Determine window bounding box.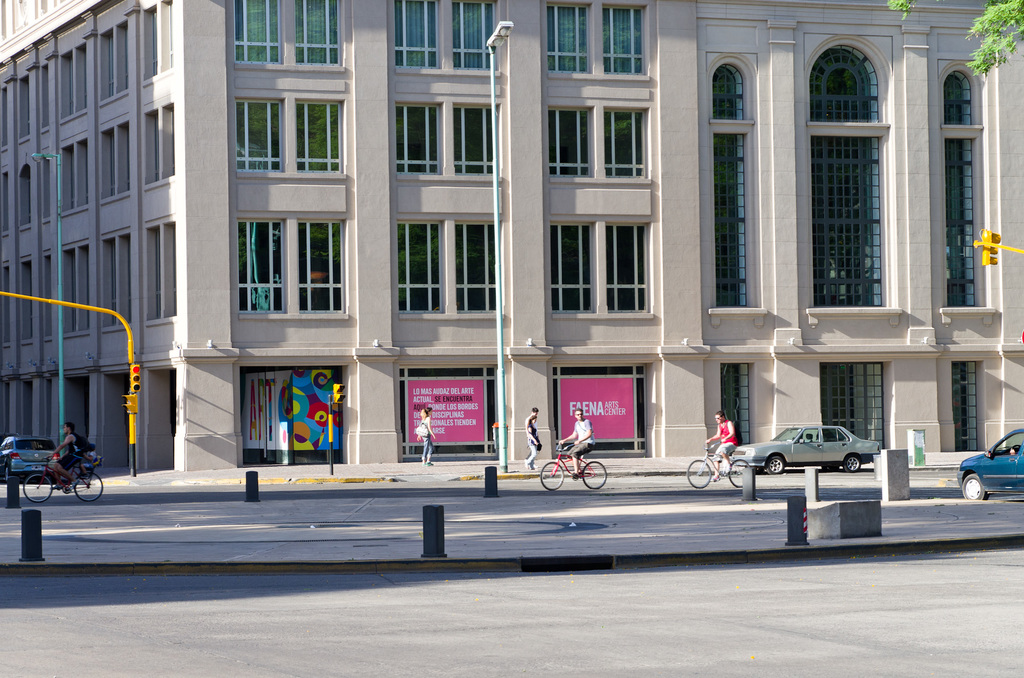
Determined: <box>713,61,749,119</box>.
